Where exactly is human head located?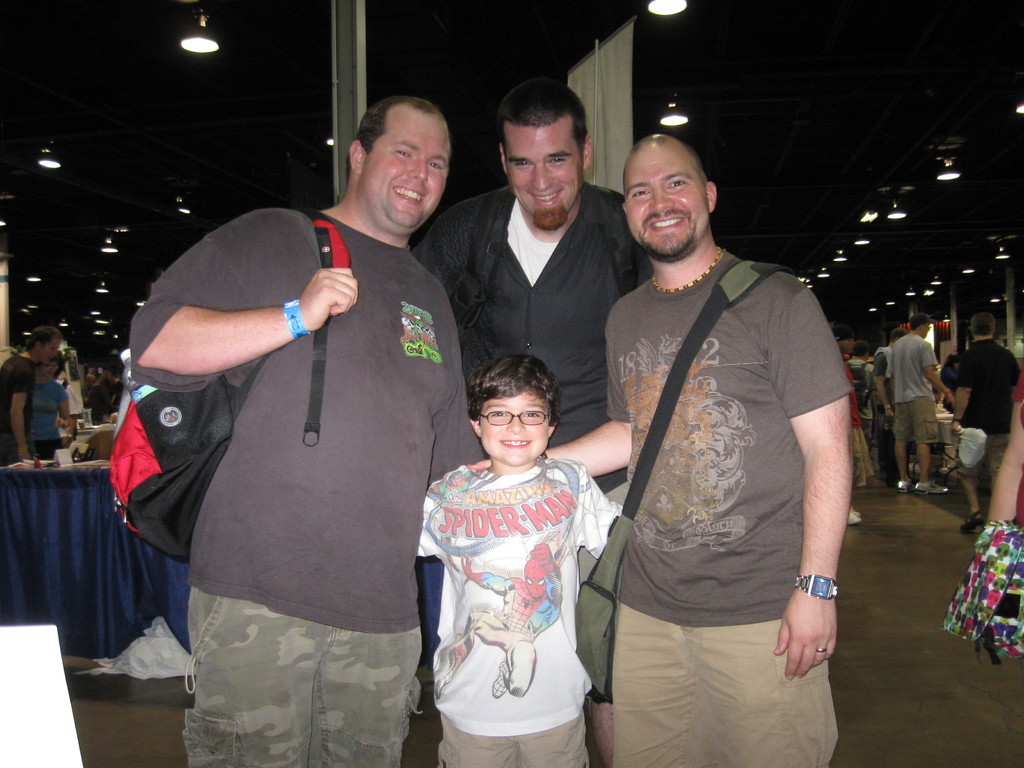
Its bounding box is <bbox>92, 384, 111, 401</bbox>.
